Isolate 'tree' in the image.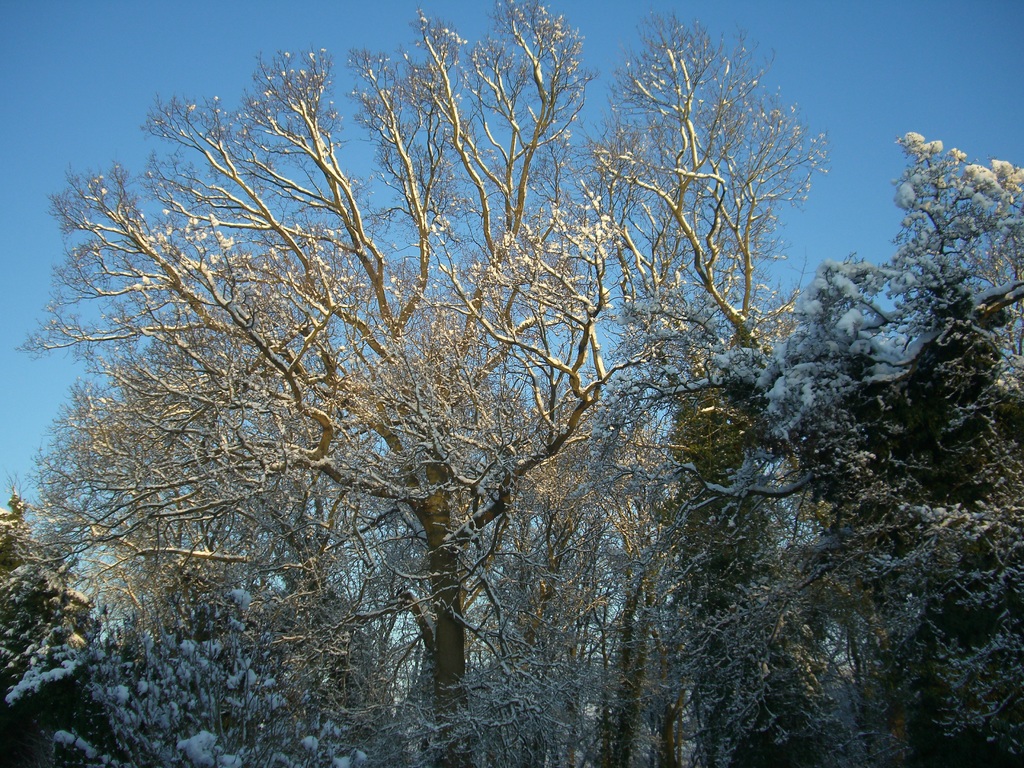
Isolated region: [x1=0, y1=143, x2=1023, y2=767].
